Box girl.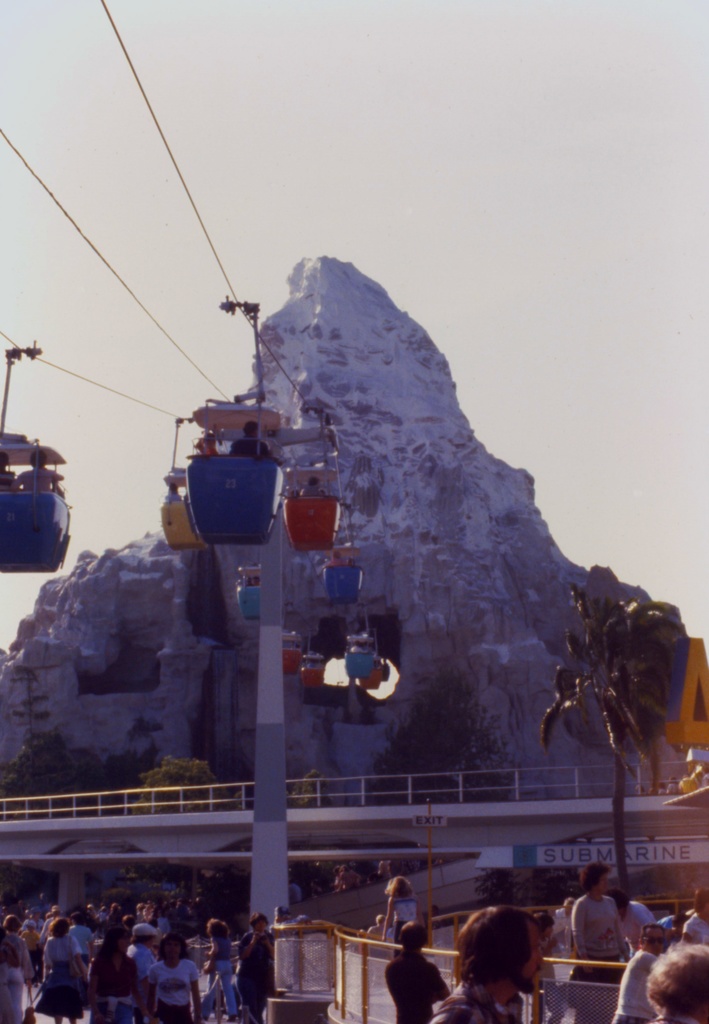
{"x1": 196, "y1": 910, "x2": 238, "y2": 1023}.
